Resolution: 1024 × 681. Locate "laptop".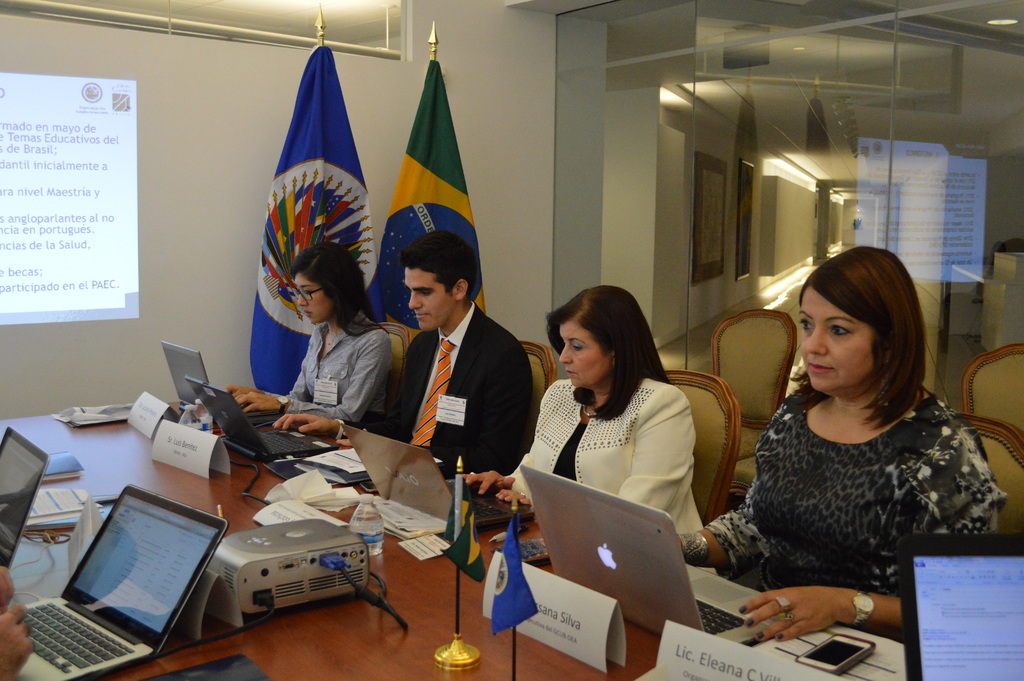
[891,534,1023,680].
